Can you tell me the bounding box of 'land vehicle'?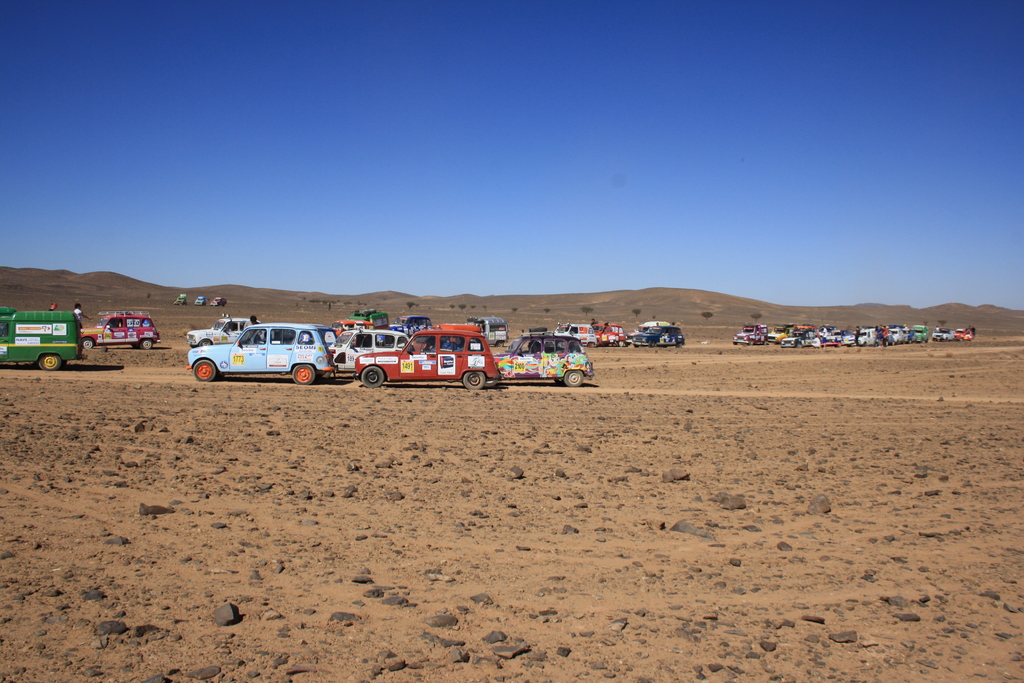
{"left": 331, "top": 331, "right": 406, "bottom": 377}.
